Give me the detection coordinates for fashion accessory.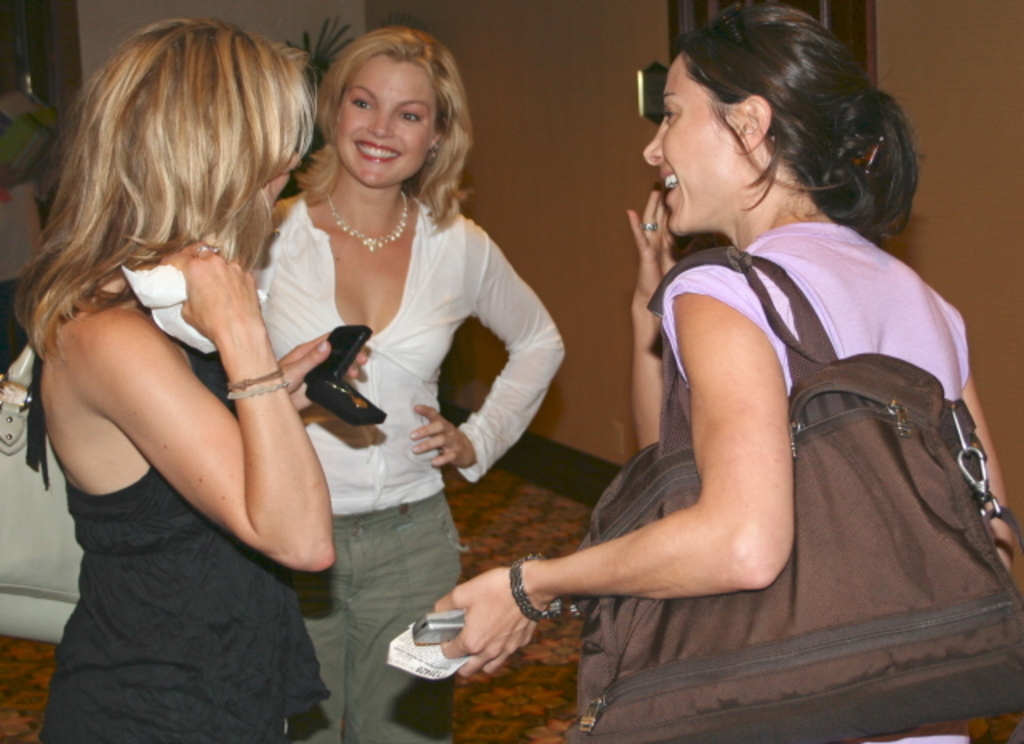
region(434, 442, 451, 458).
